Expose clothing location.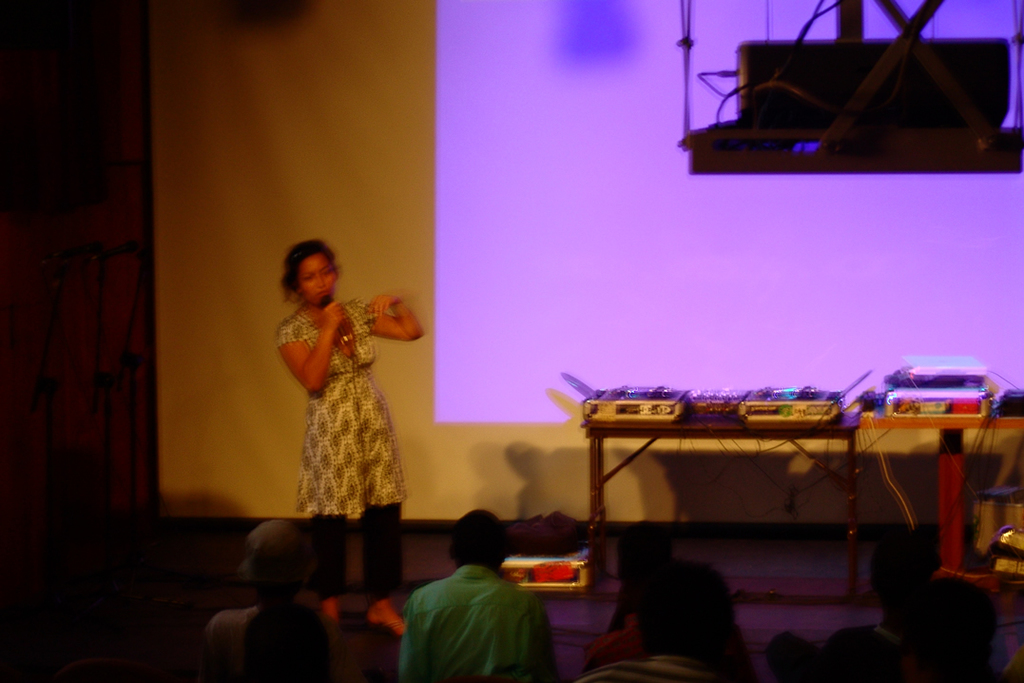
Exposed at {"left": 577, "top": 653, "right": 744, "bottom": 682}.
